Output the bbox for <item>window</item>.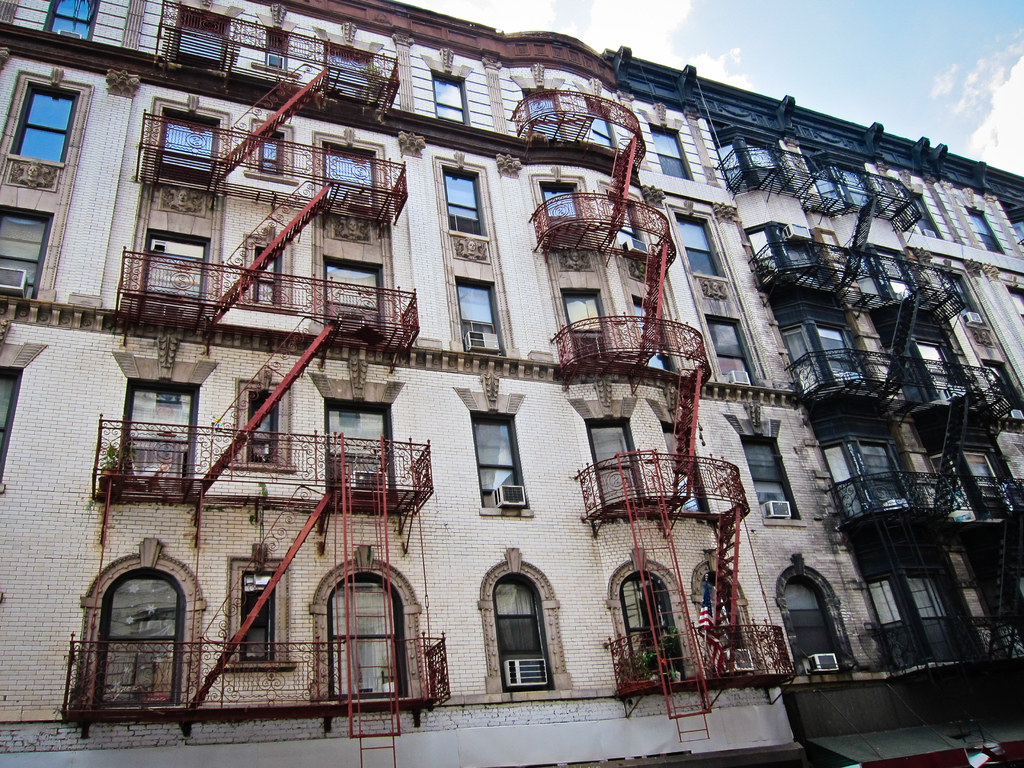
left=901, top=191, right=941, bottom=230.
